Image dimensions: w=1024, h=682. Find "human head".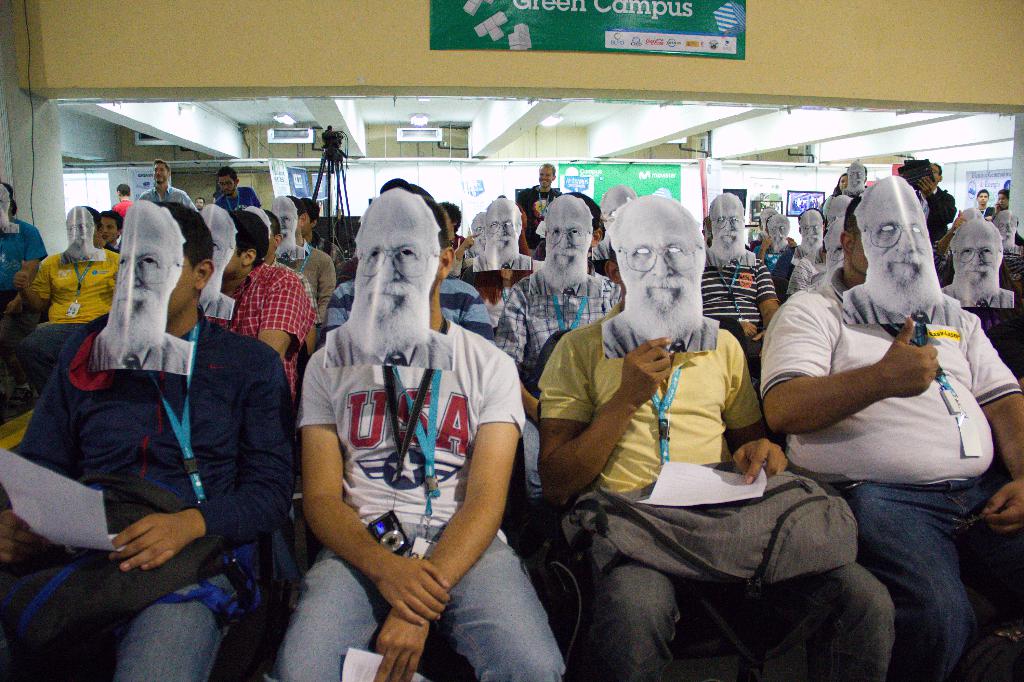
(948,218,1003,293).
